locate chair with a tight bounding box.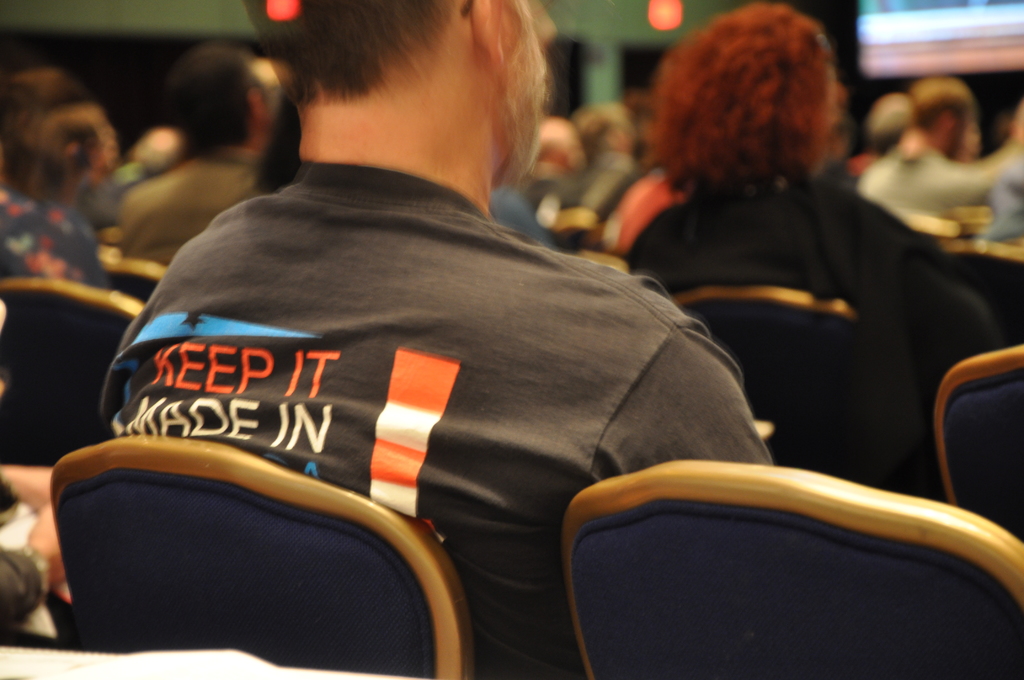
box(929, 346, 1023, 544).
